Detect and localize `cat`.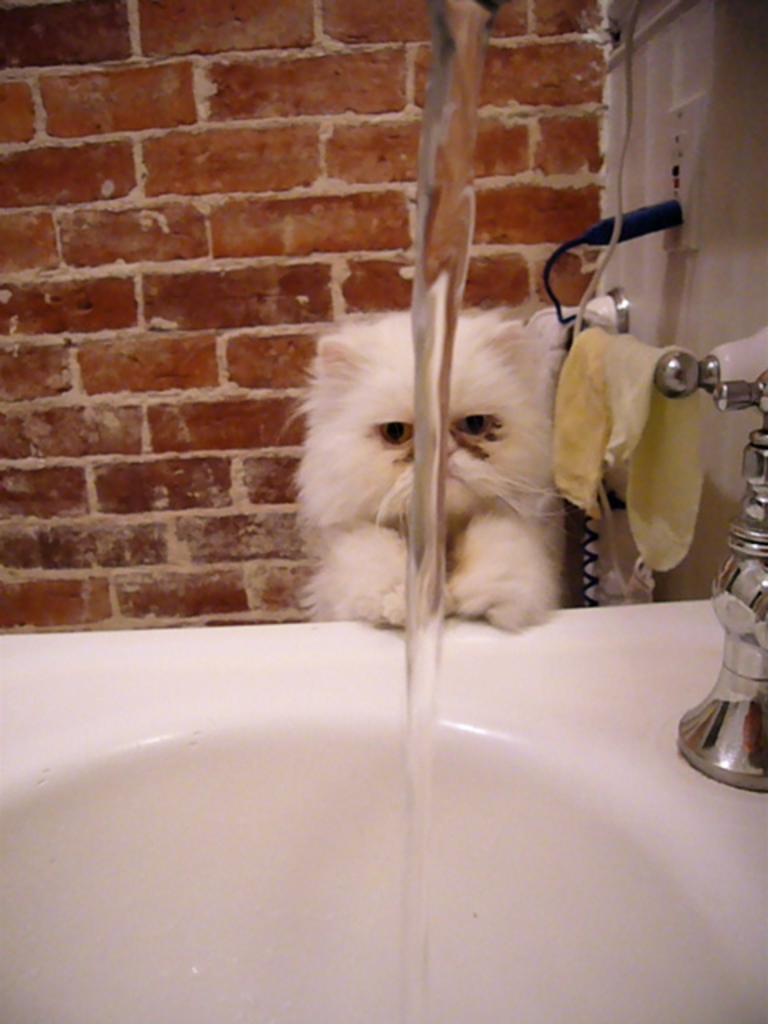
Localized at bbox(283, 302, 579, 637).
